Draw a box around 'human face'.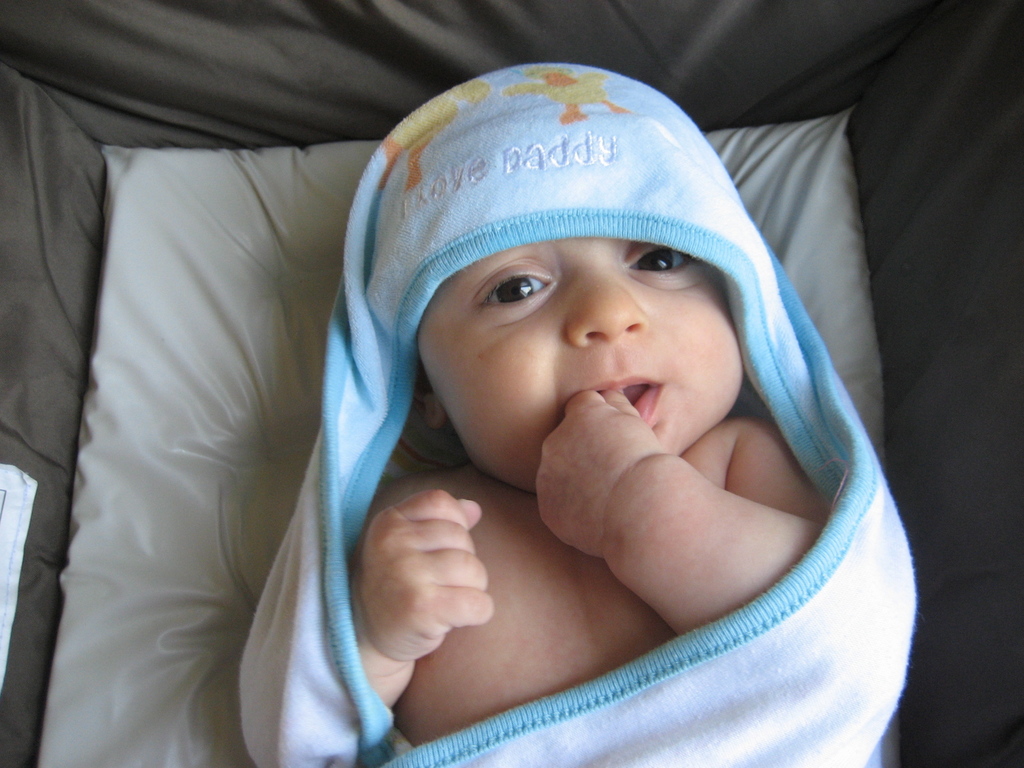
[411,236,744,488].
